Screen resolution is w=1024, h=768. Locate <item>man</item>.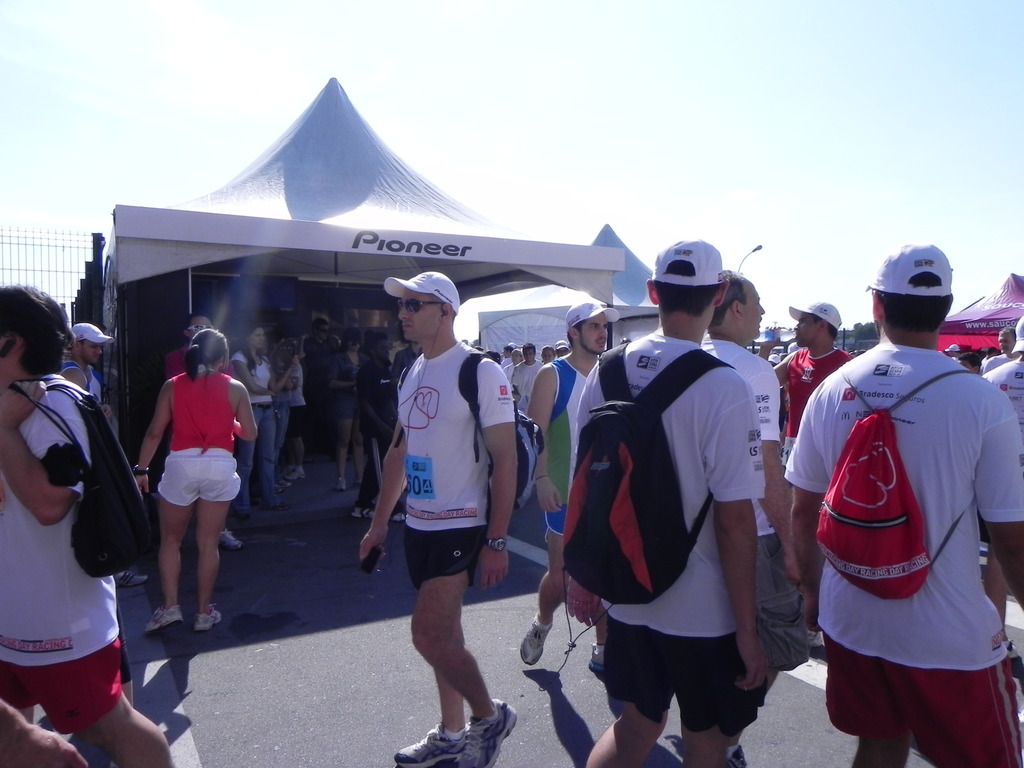
{"x1": 356, "y1": 270, "x2": 518, "y2": 767}.
